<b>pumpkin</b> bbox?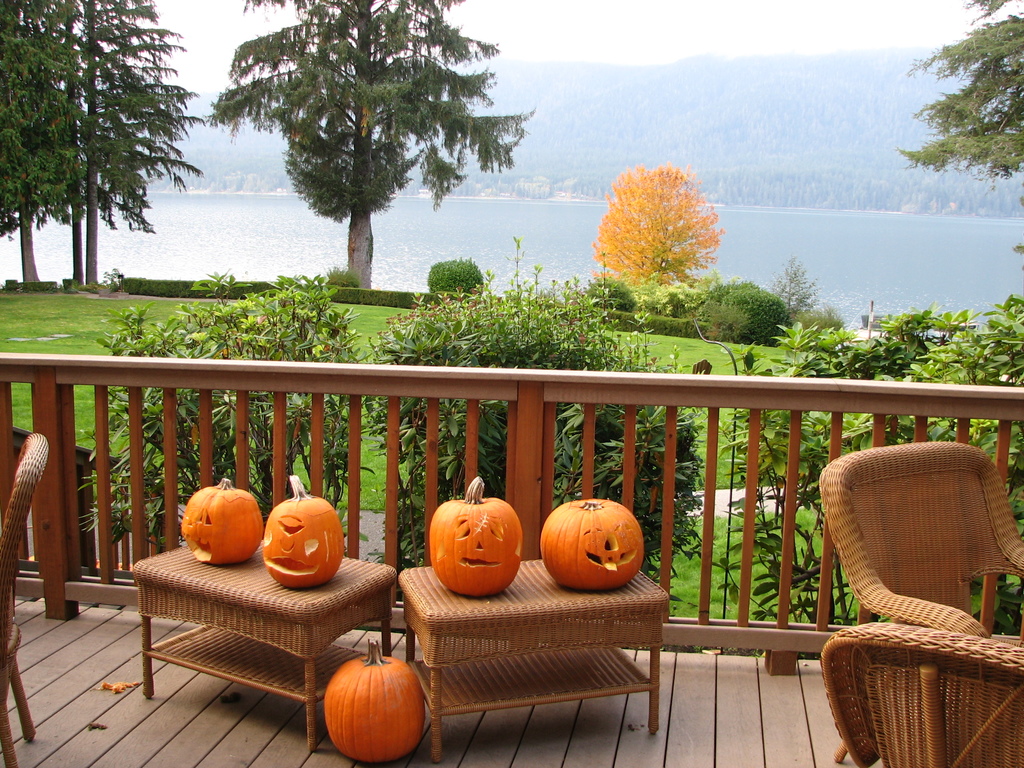
<box>429,479,521,600</box>
